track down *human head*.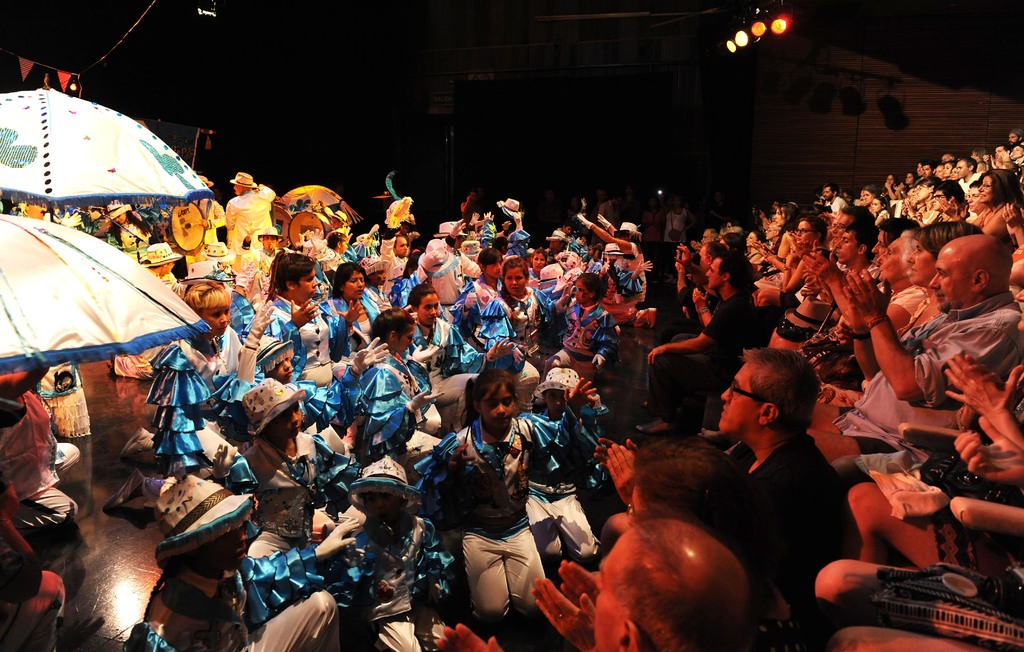
Tracked to 964/183/984/213.
